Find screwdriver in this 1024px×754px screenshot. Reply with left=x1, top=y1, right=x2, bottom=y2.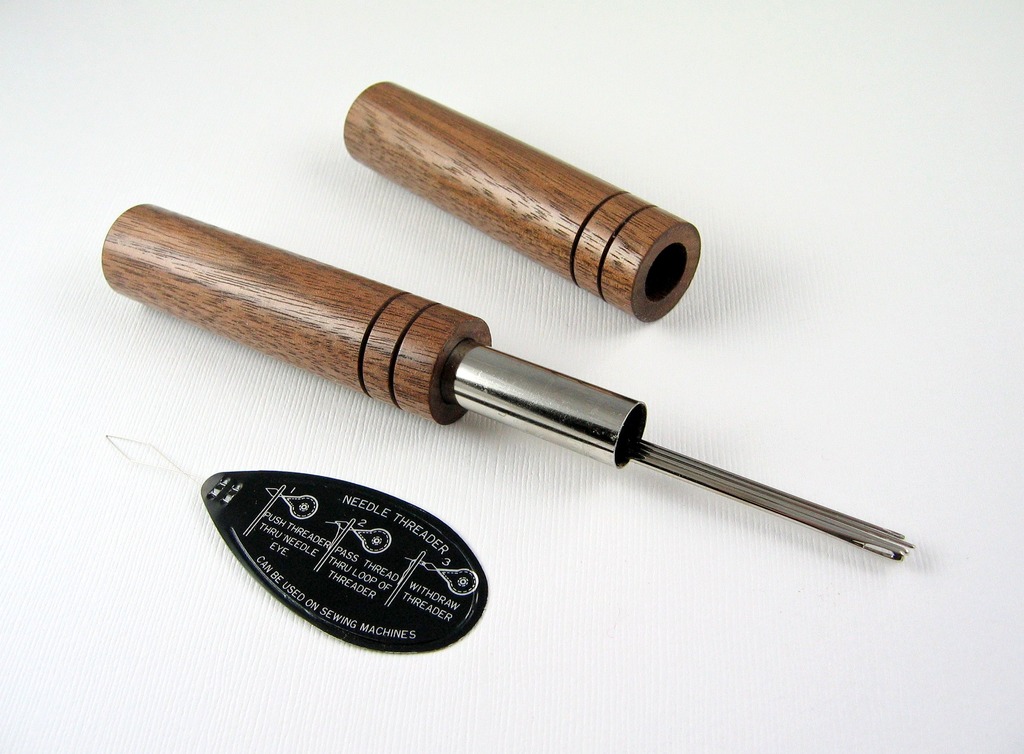
left=101, top=202, right=913, bottom=558.
